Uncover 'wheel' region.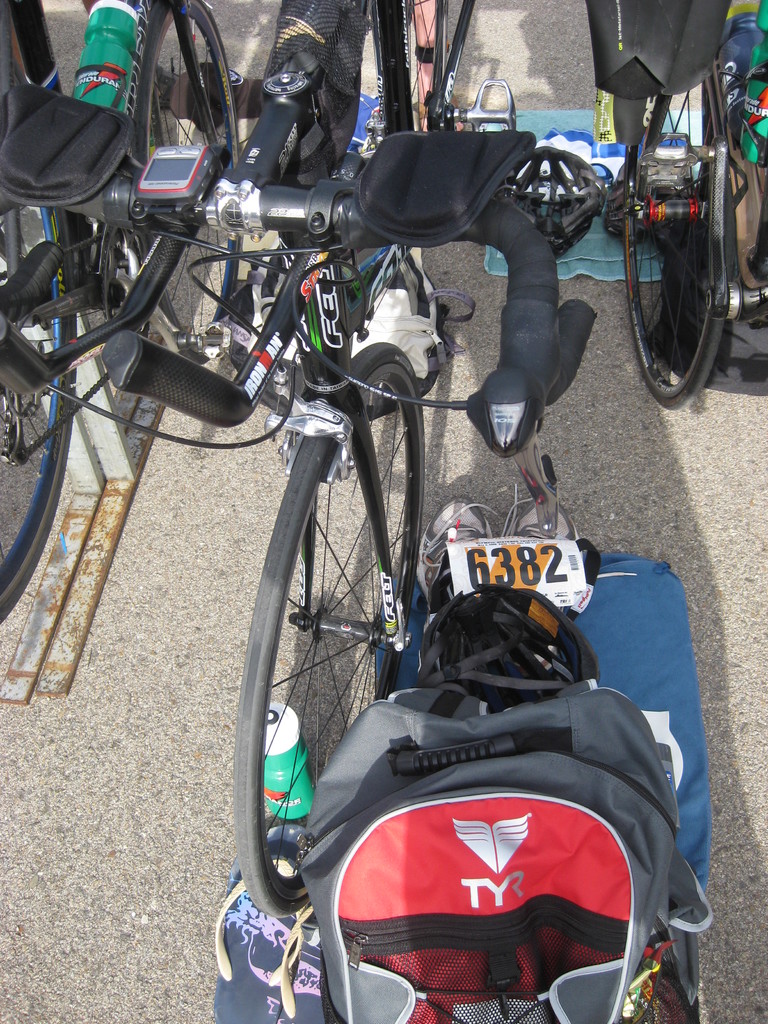
Uncovered: [left=137, top=1, right=238, bottom=364].
